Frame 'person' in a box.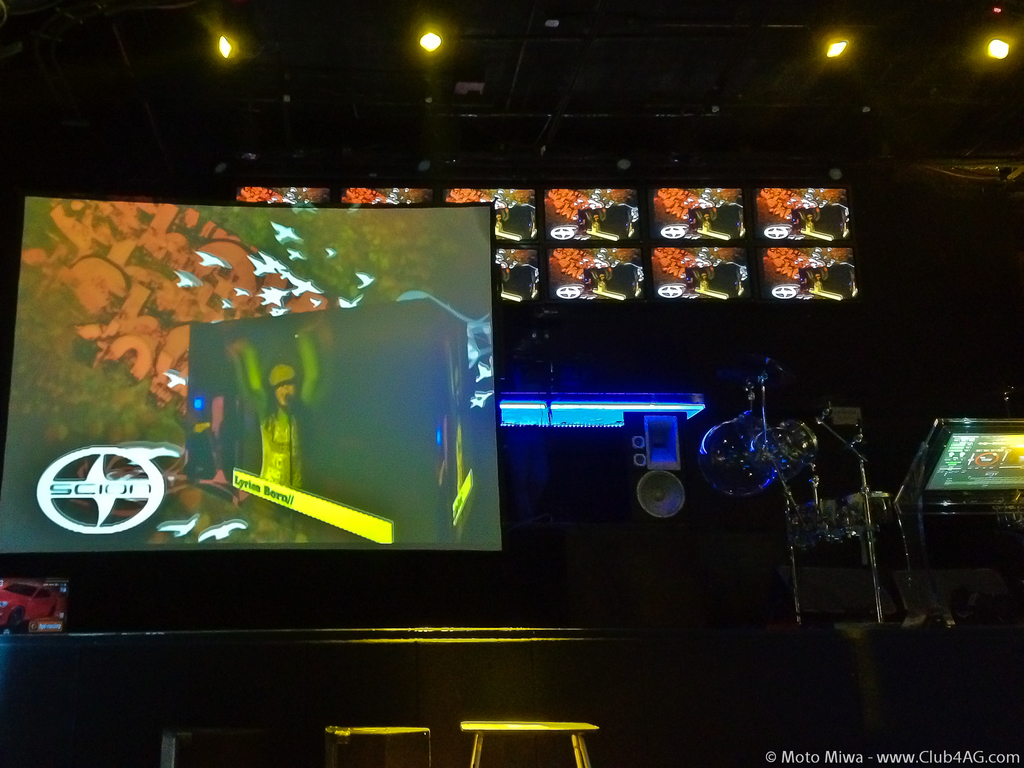
box(691, 266, 714, 290).
